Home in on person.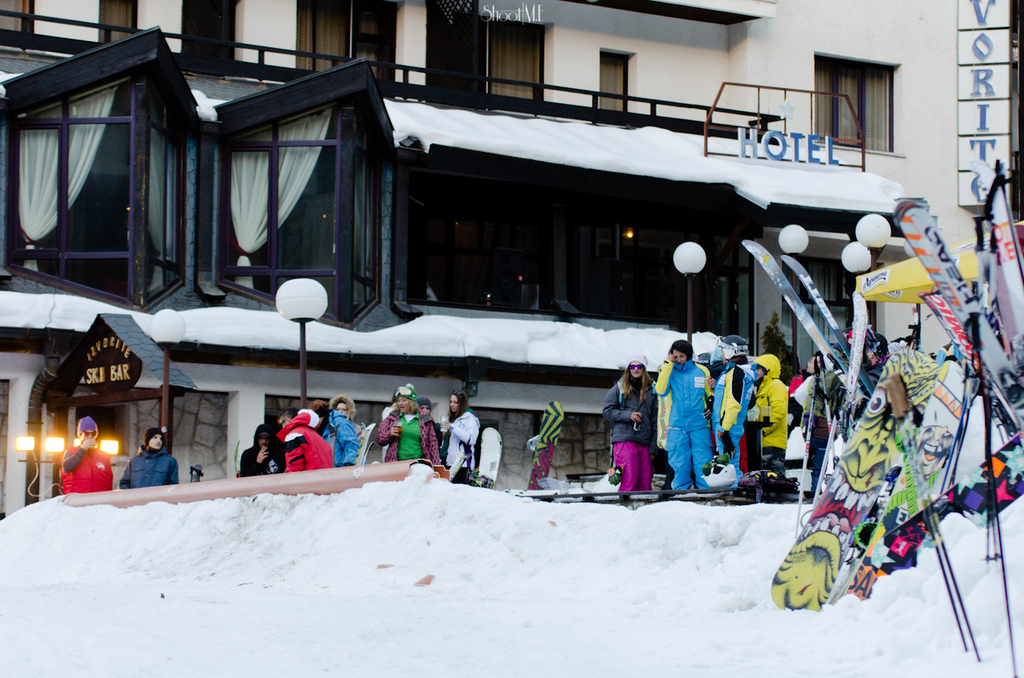
Homed in at [709, 336, 755, 488].
